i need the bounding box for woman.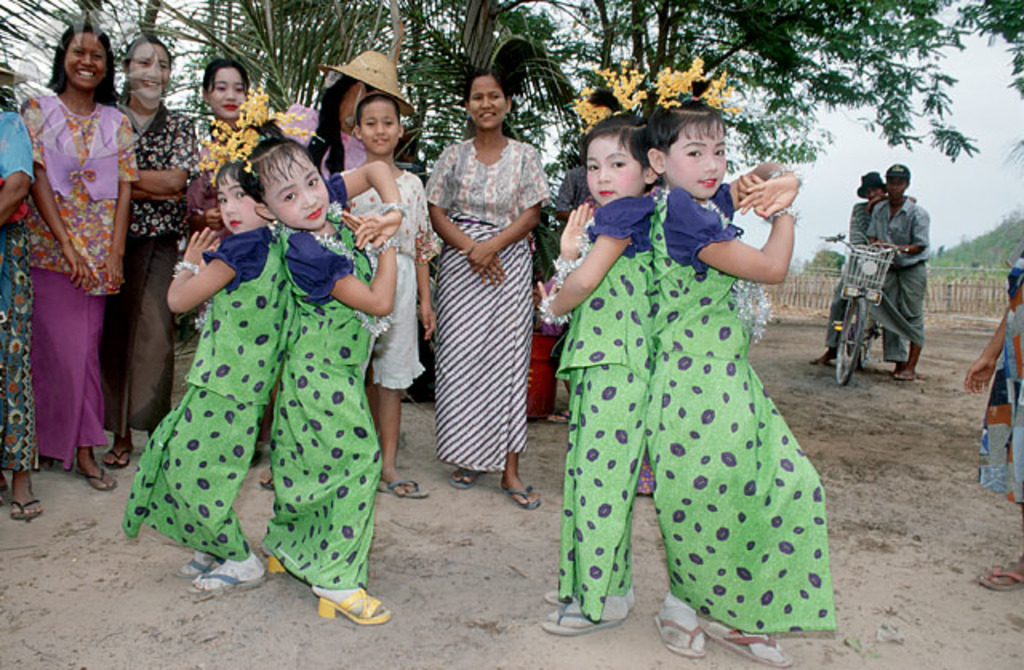
Here it is: <bbox>413, 70, 557, 521</bbox>.
